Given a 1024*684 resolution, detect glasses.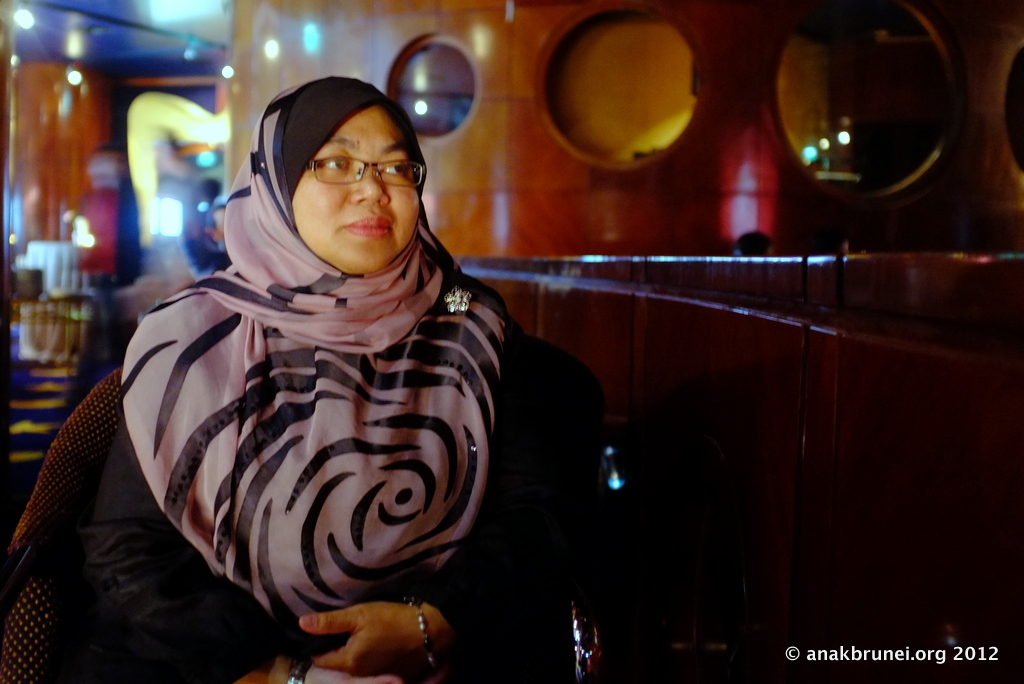
BBox(288, 142, 421, 185).
